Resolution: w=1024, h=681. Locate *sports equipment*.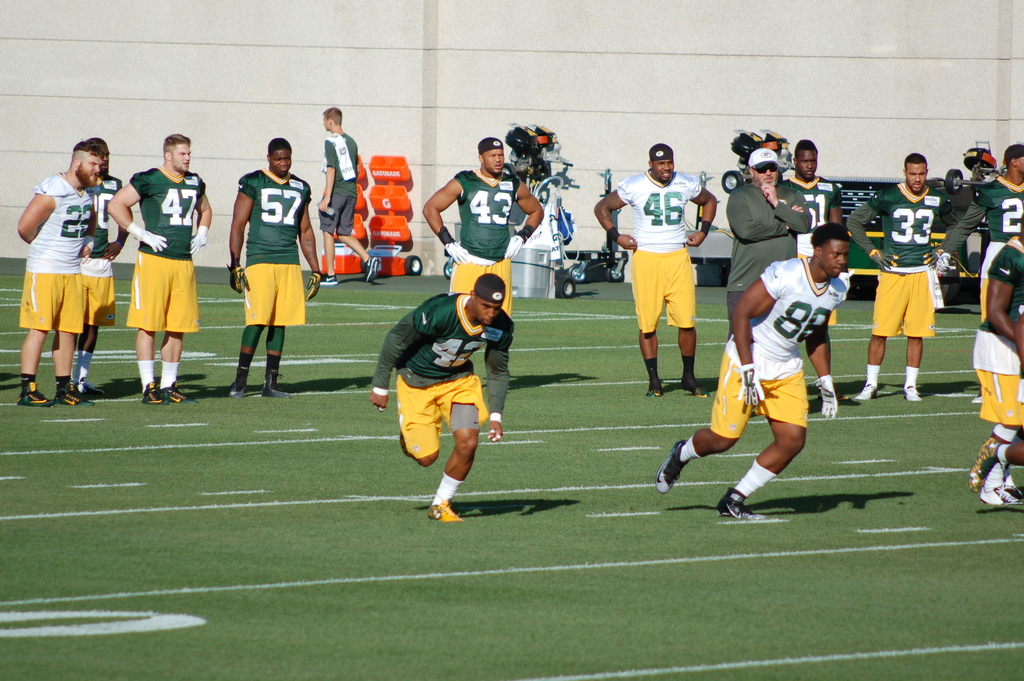
{"left": 934, "top": 249, "right": 957, "bottom": 272}.
